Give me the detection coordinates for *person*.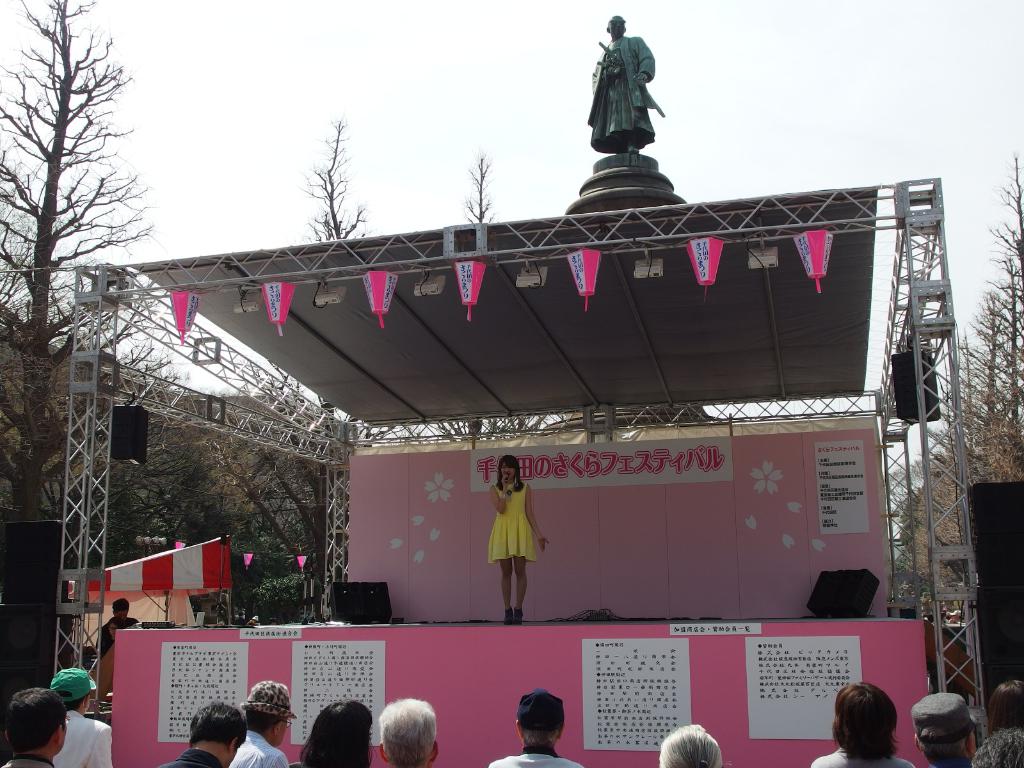
99,614,126,657.
